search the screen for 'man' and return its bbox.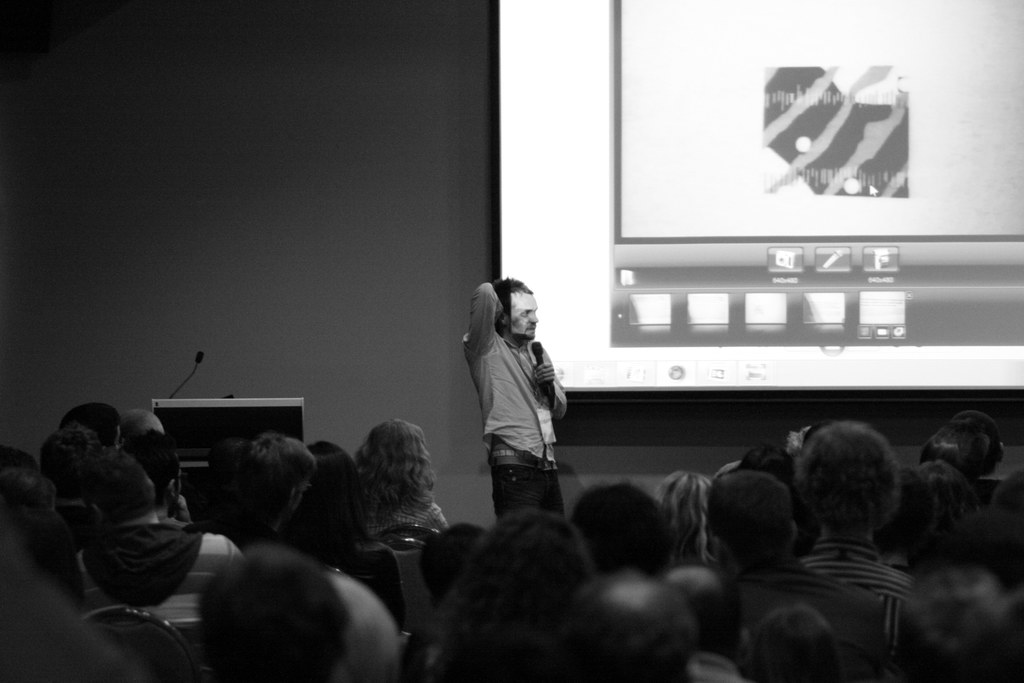
Found: Rect(654, 563, 753, 682).
